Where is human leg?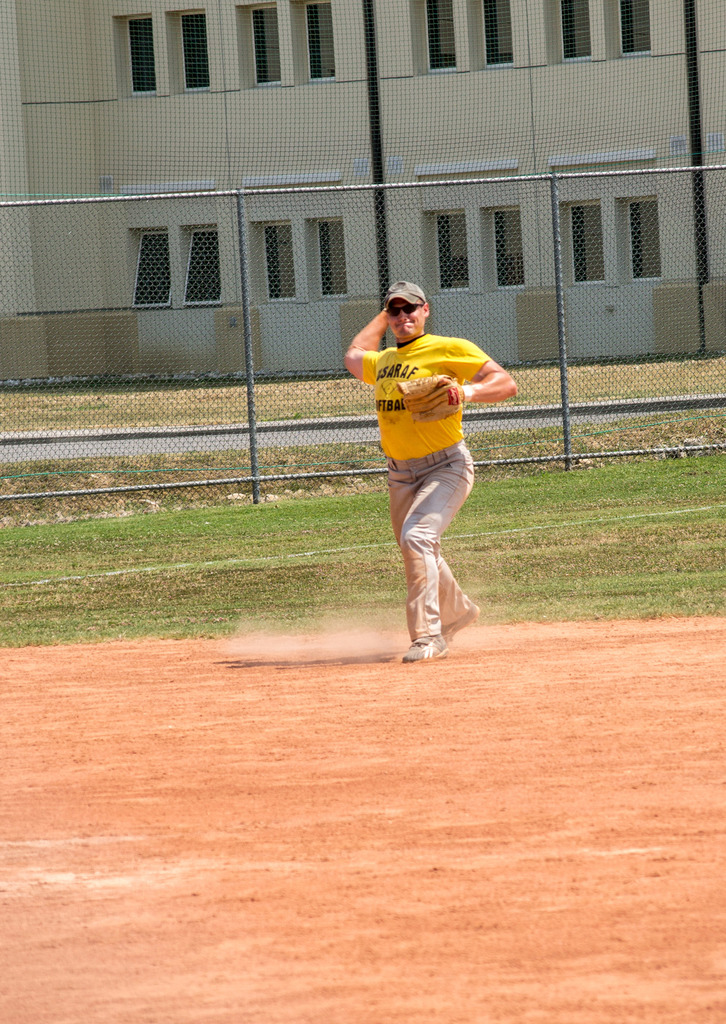
crop(391, 460, 478, 664).
